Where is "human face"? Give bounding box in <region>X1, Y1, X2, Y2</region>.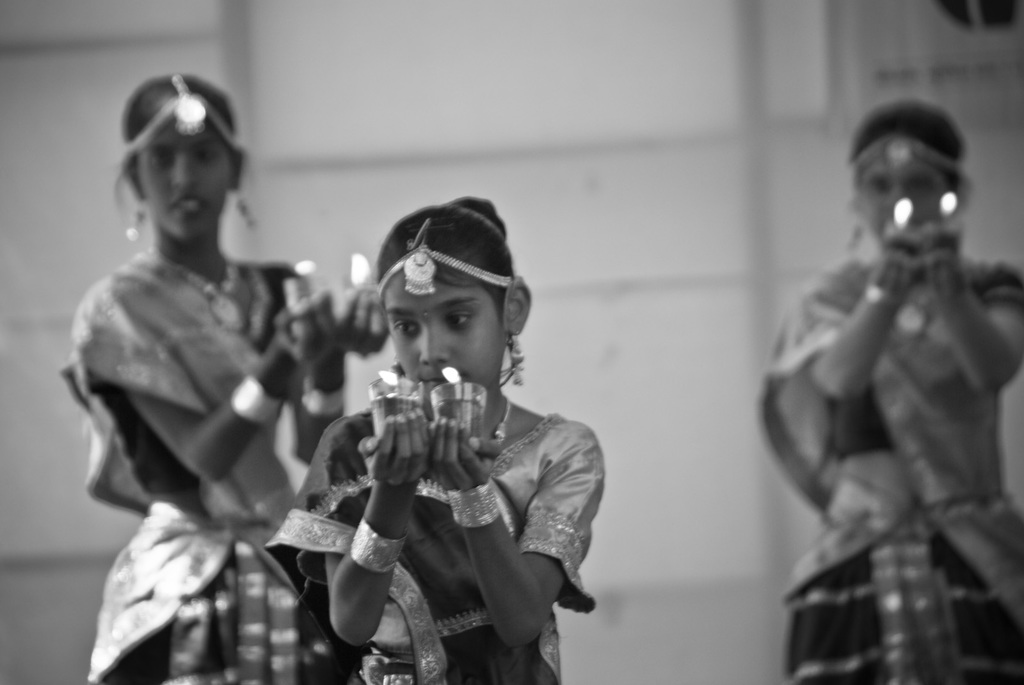
<region>383, 266, 509, 417</region>.
